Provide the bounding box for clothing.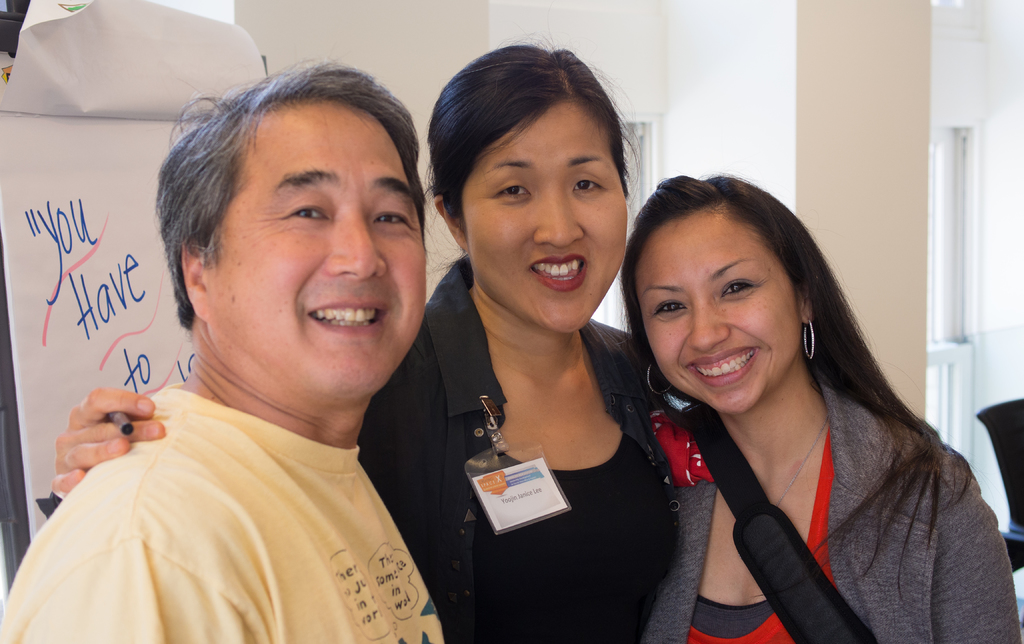
detection(36, 254, 676, 643).
